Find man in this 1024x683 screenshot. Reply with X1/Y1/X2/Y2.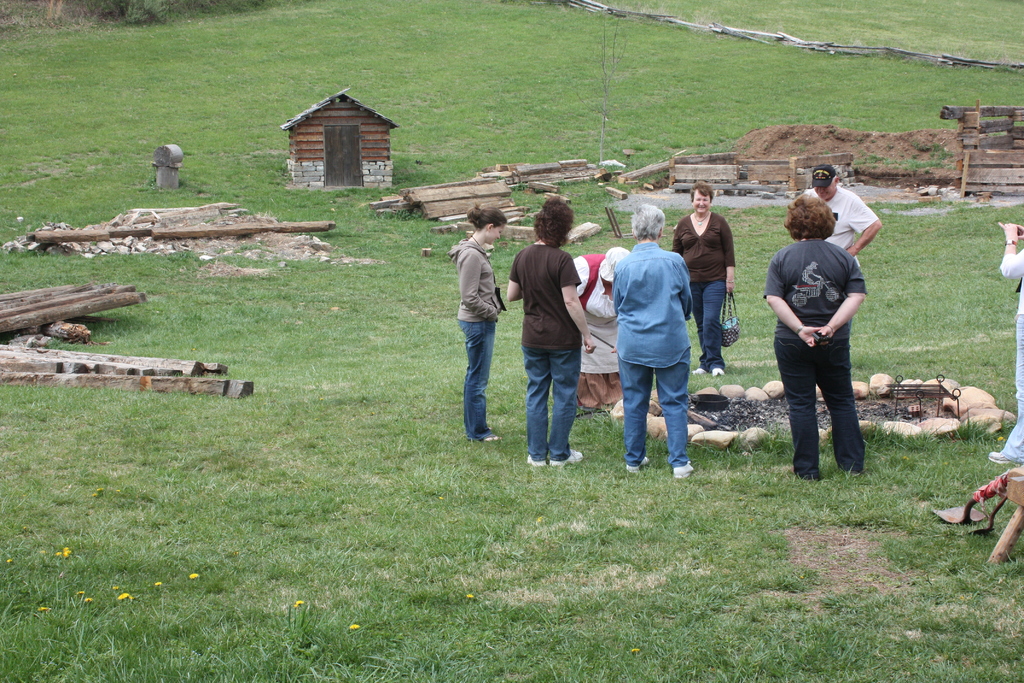
804/167/874/273.
